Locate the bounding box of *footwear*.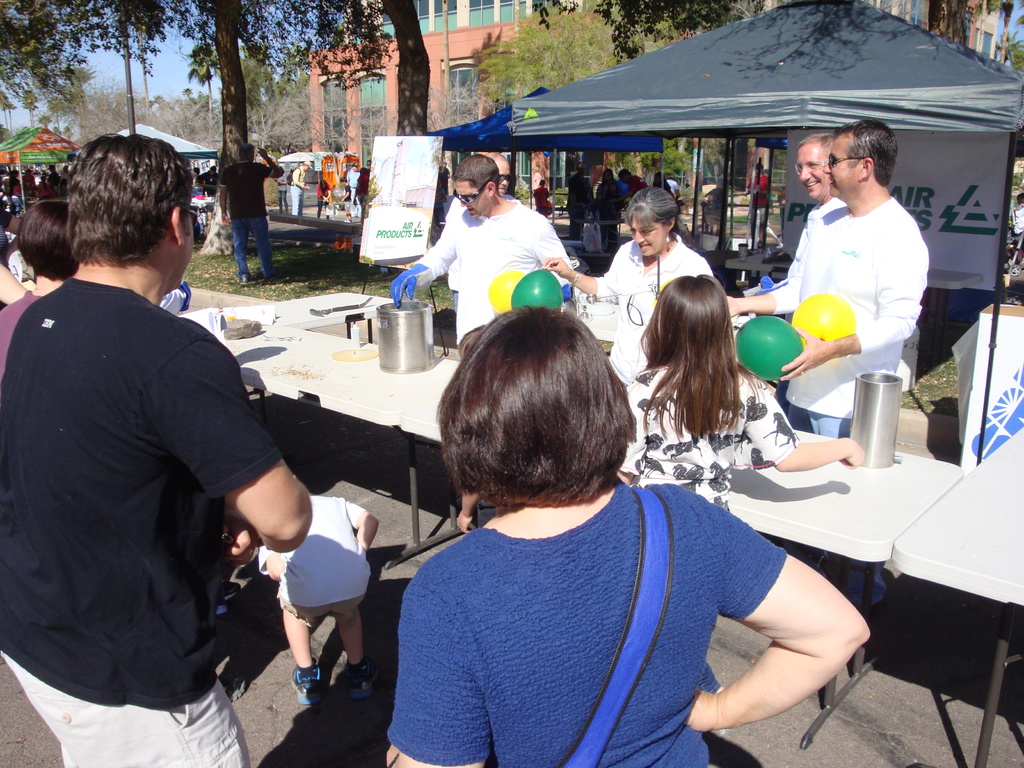
Bounding box: [left=290, top=664, right=323, bottom=708].
